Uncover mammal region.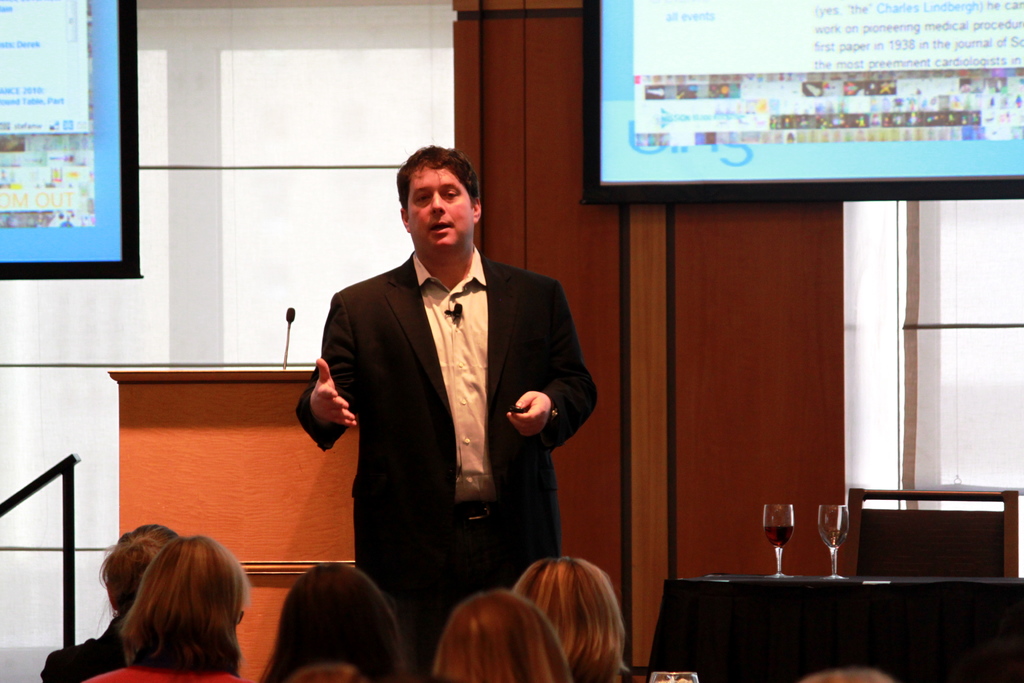
Uncovered: bbox(250, 554, 412, 682).
